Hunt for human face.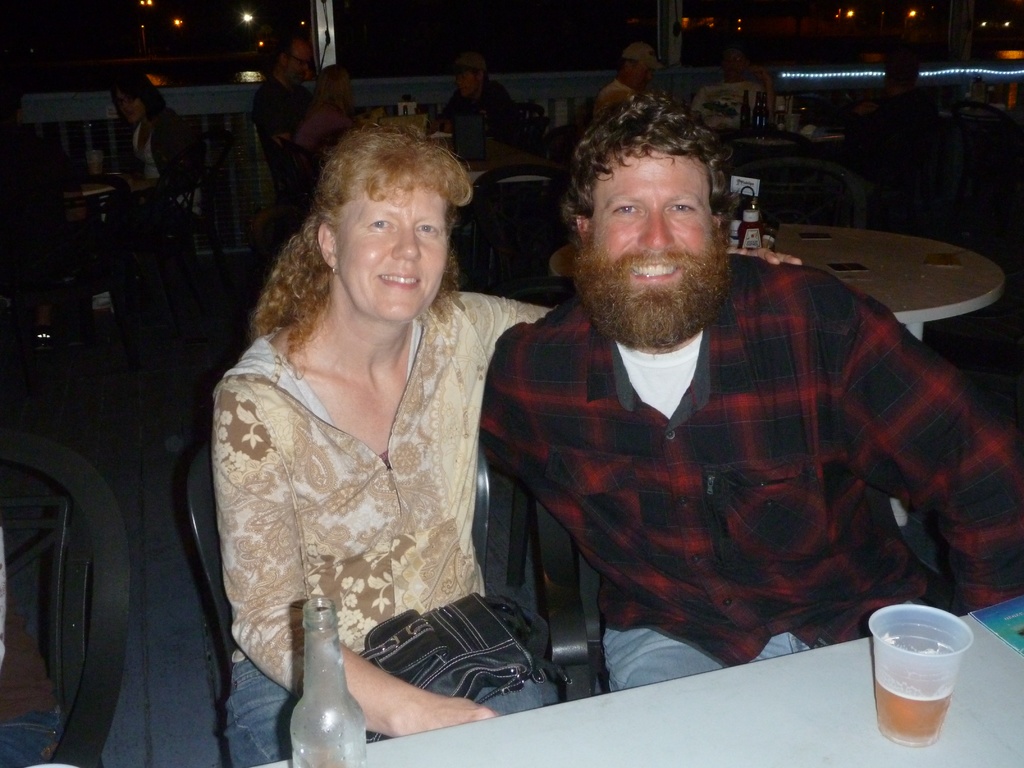
Hunted down at {"left": 287, "top": 46, "right": 308, "bottom": 86}.
